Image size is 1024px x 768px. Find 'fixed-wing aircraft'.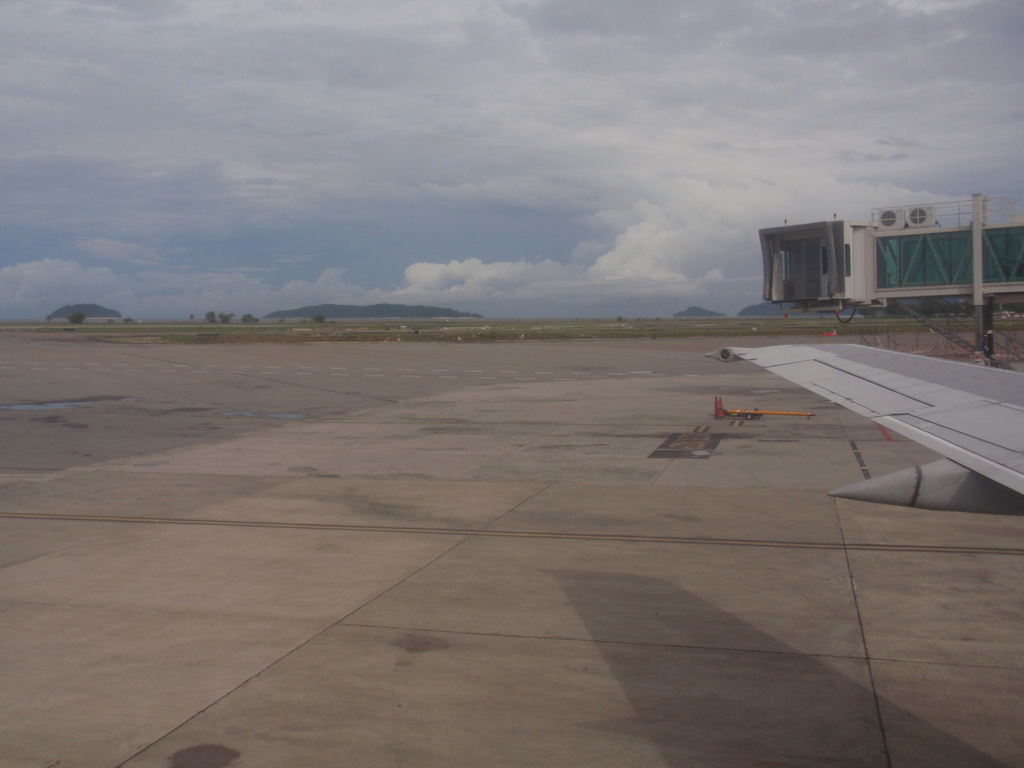
box(706, 329, 1023, 521).
